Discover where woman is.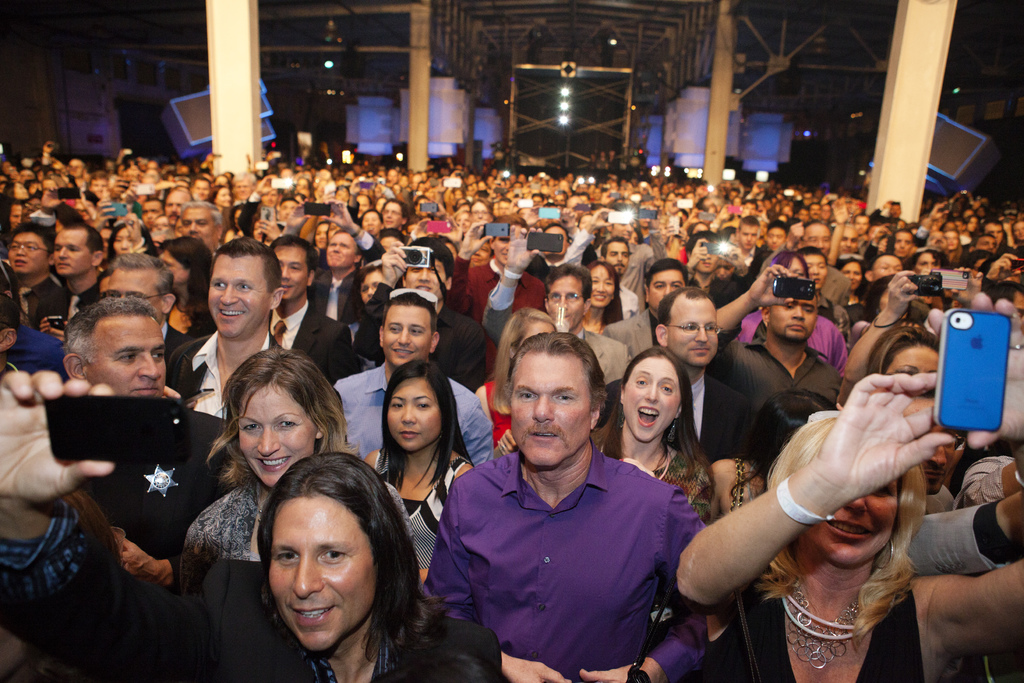
Discovered at BBox(438, 208, 470, 243).
